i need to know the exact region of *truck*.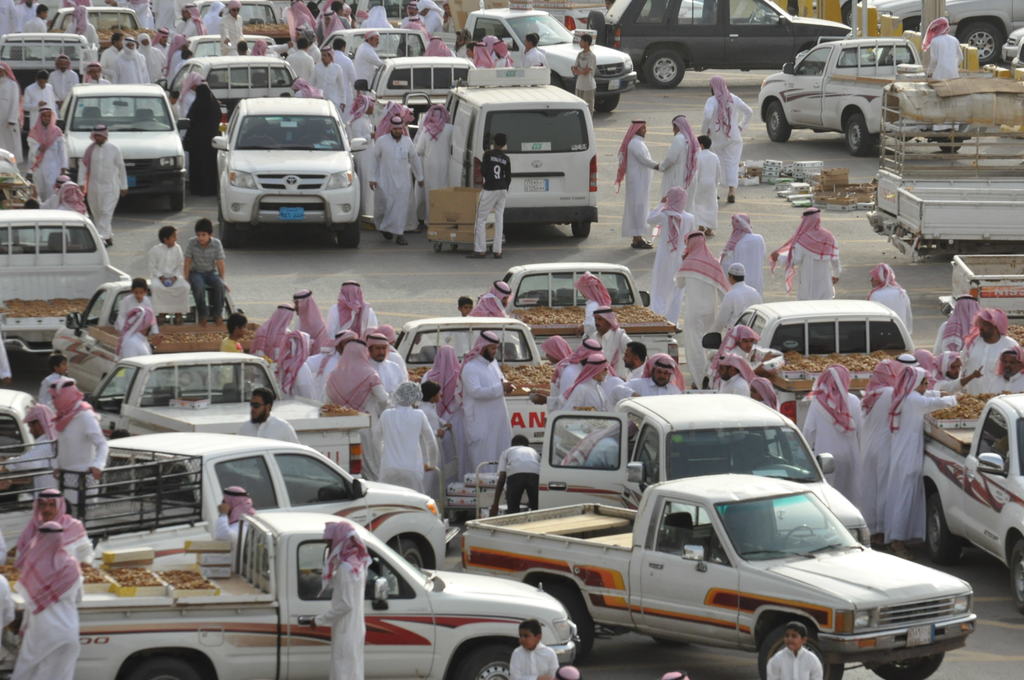
Region: x1=534 y1=392 x2=876 y2=559.
